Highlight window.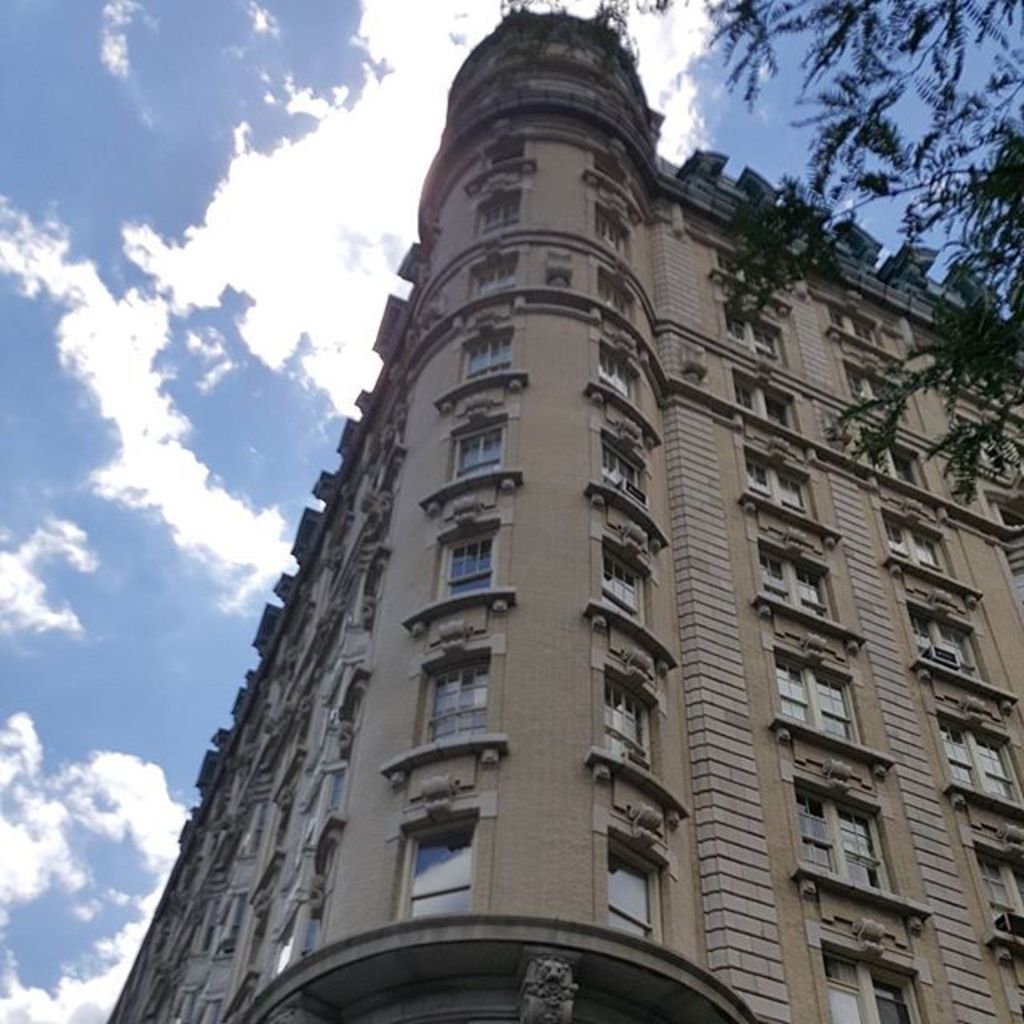
Highlighted region: 734 374 752 416.
